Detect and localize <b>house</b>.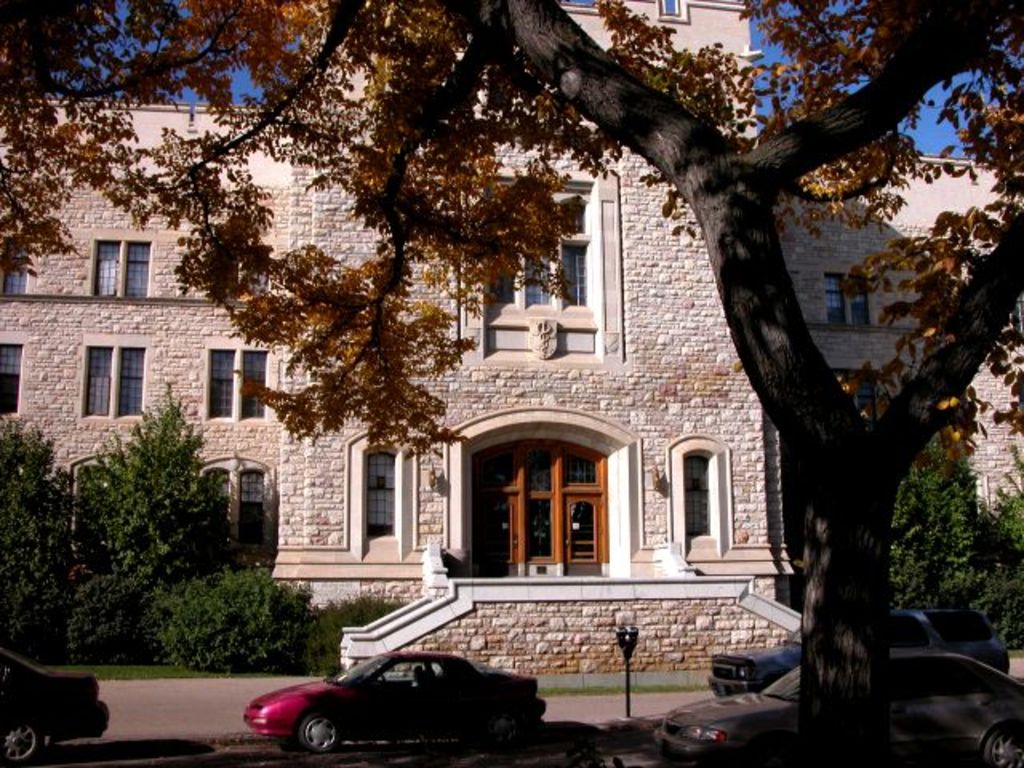
Localized at detection(3, 0, 1022, 691).
